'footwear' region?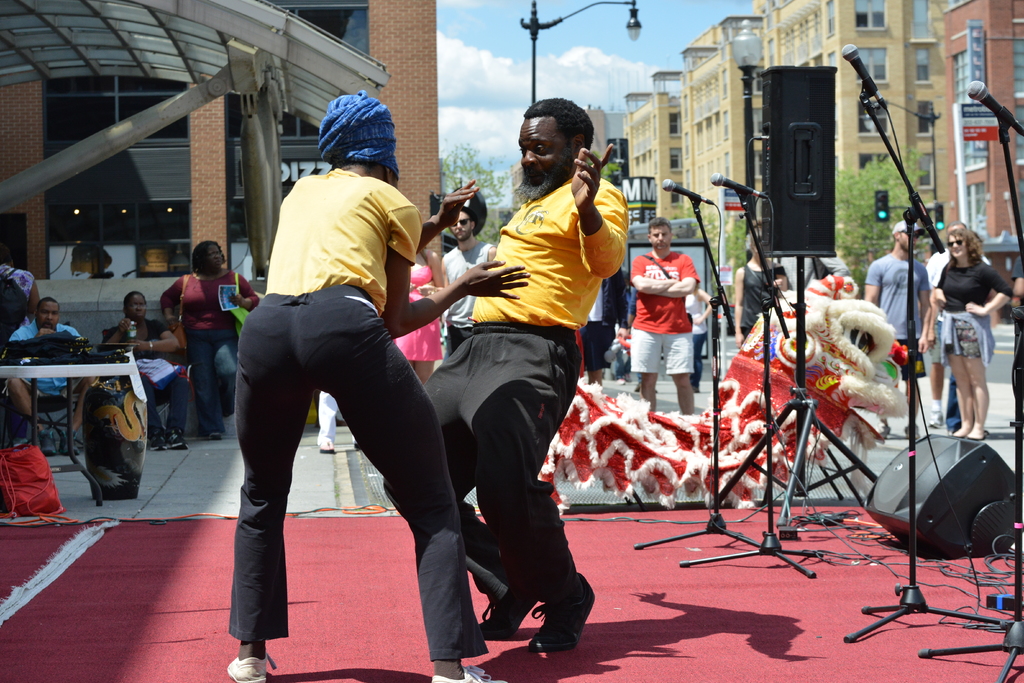
970,425,993,441
